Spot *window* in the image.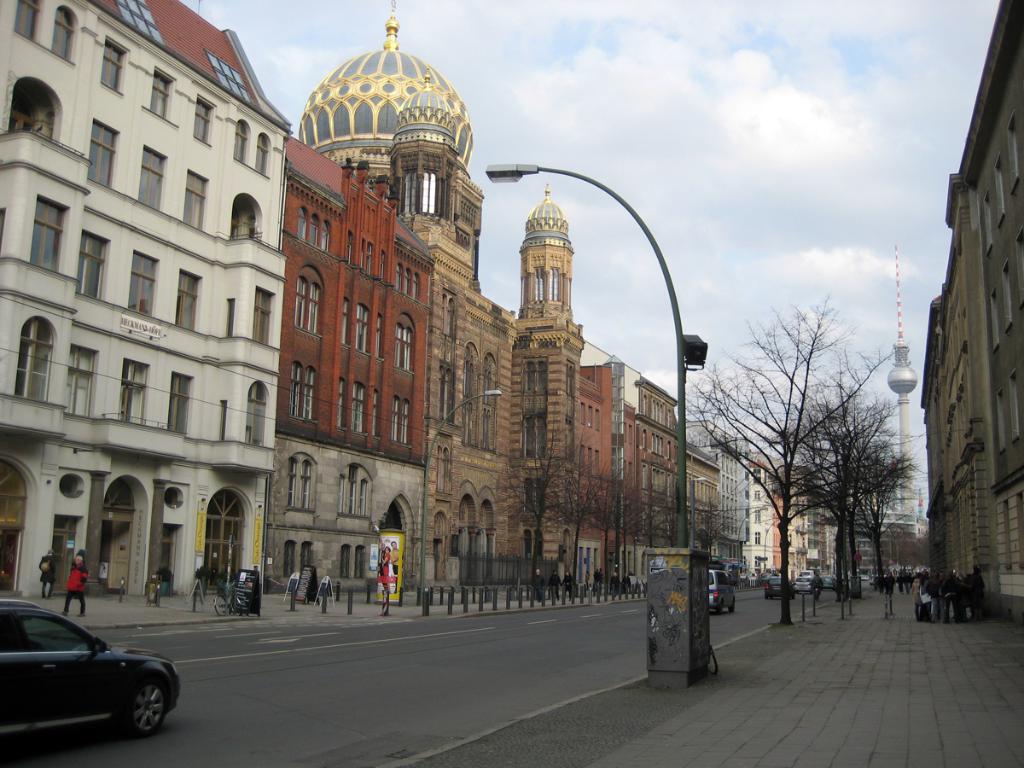
*window* found at bbox=[1001, 266, 1021, 332].
